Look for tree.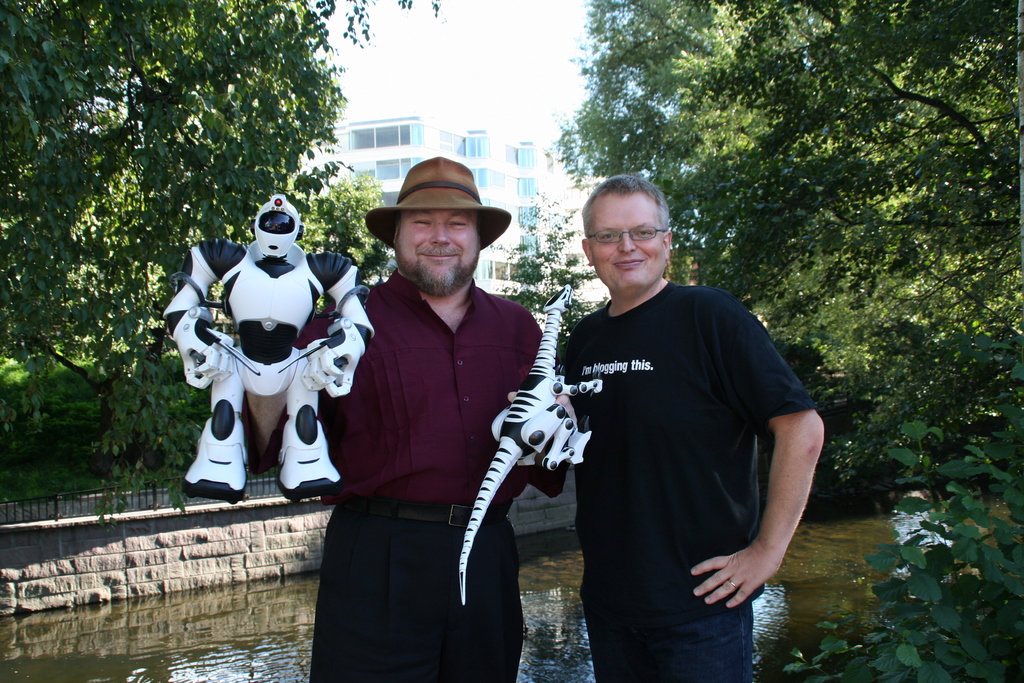
Found: (497, 192, 593, 320).
